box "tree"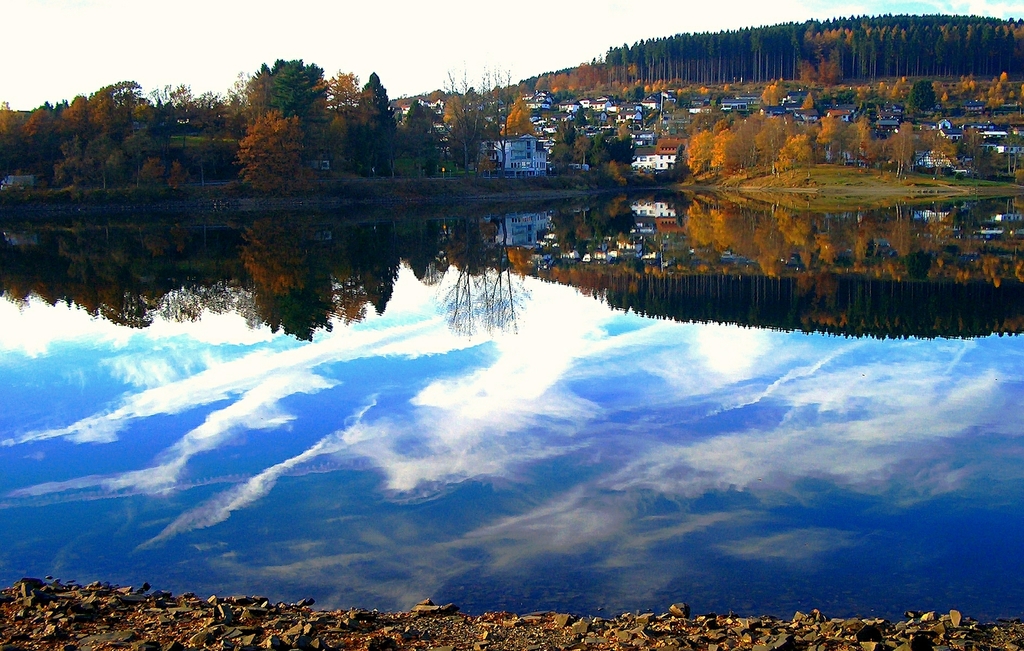
l=399, t=94, r=438, b=177
